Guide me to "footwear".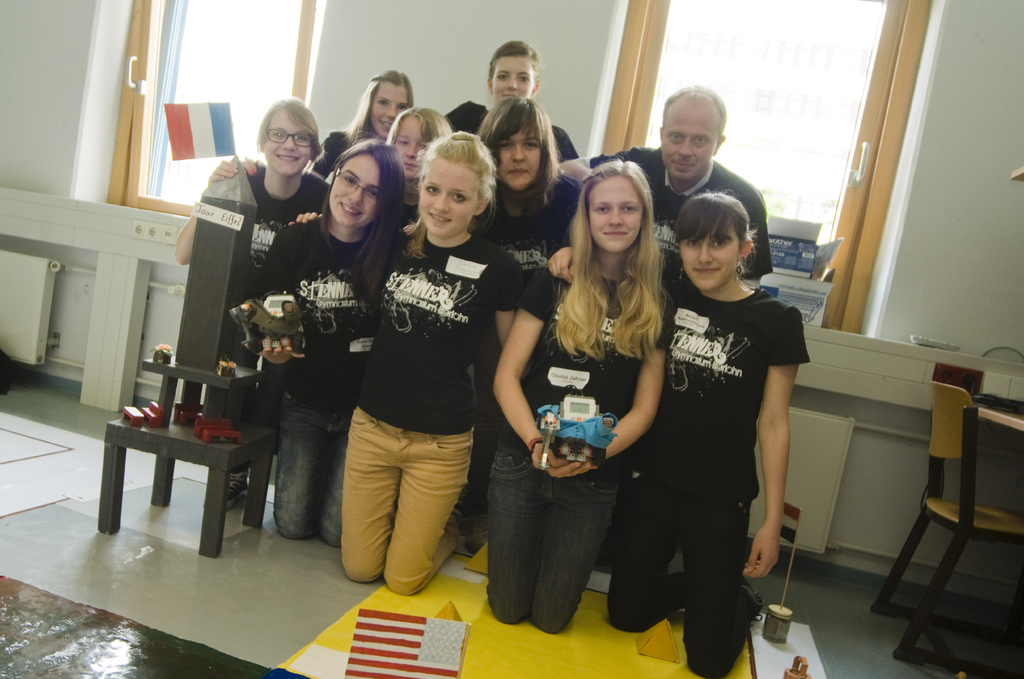
Guidance: bbox(678, 560, 689, 614).
